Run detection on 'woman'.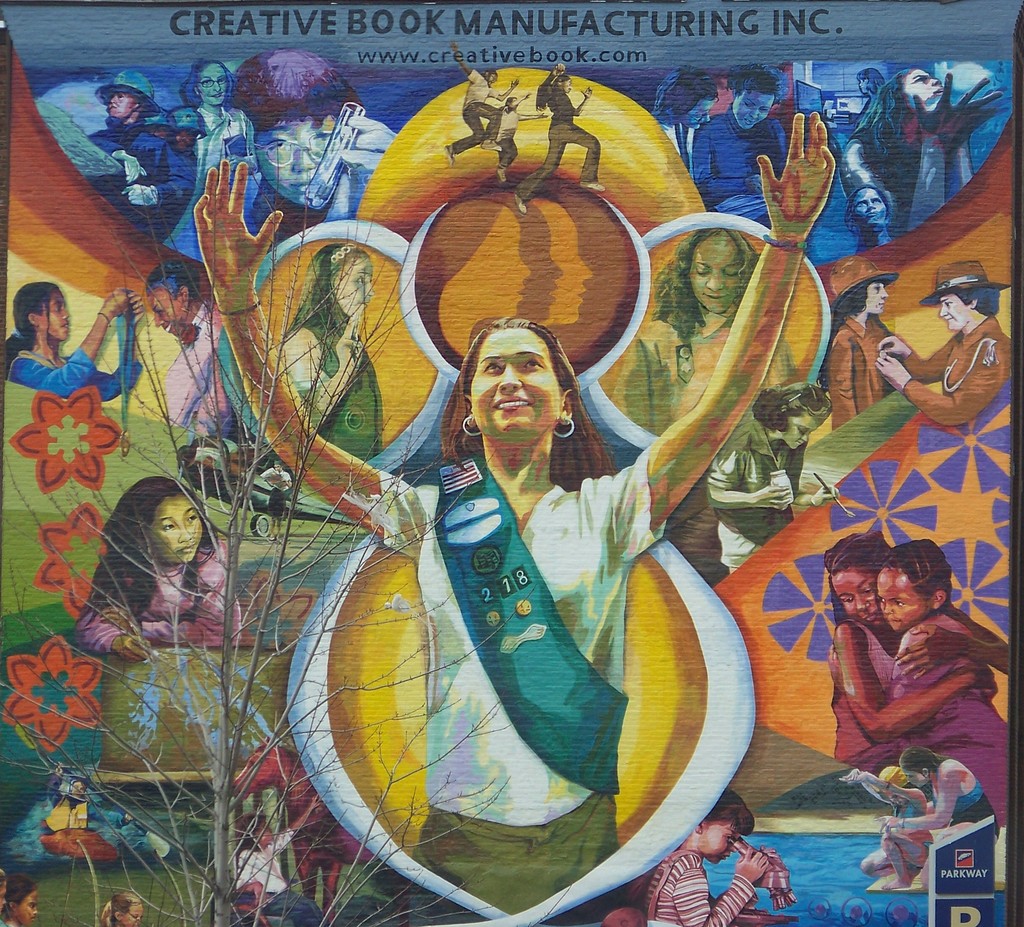
Result: left=70, top=474, right=243, bottom=659.
